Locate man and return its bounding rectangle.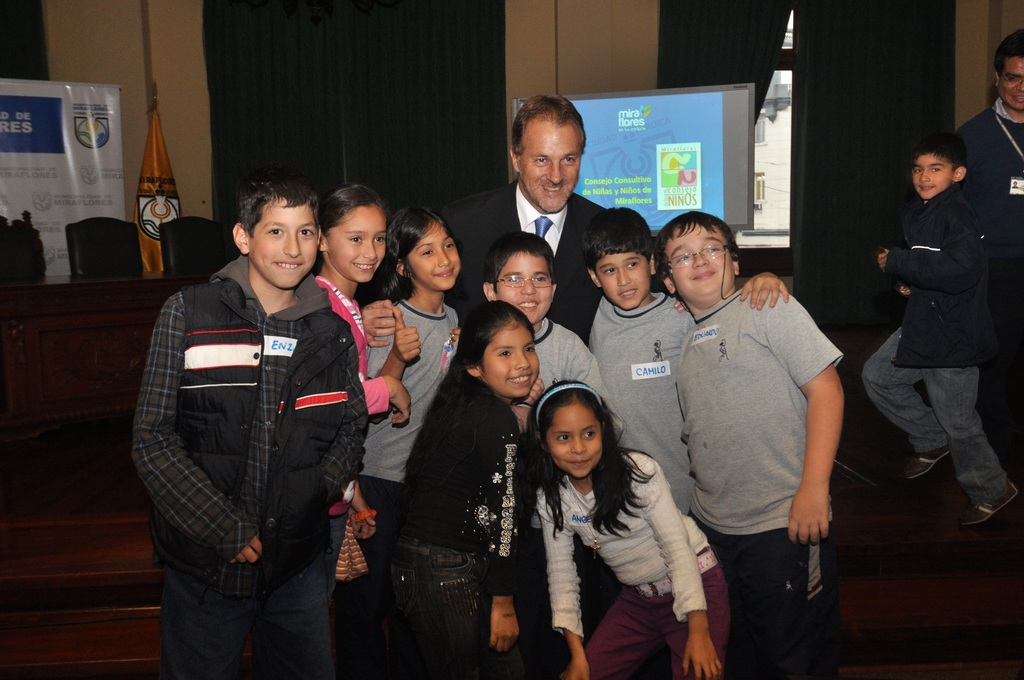
rect(950, 26, 1023, 482).
